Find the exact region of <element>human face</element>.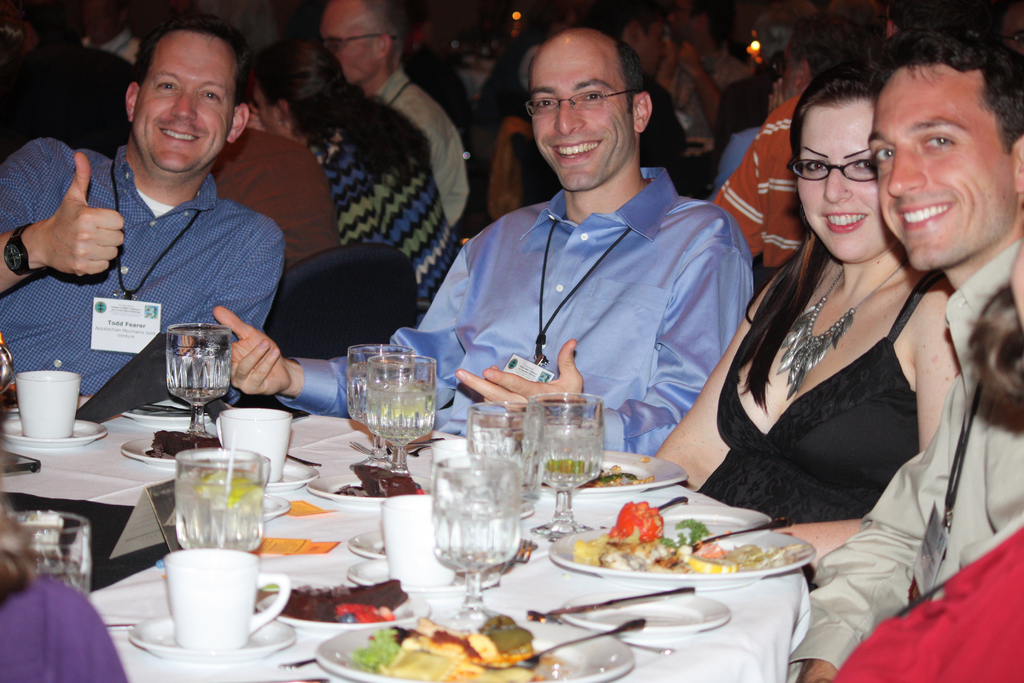
Exact region: bbox(321, 2, 372, 85).
